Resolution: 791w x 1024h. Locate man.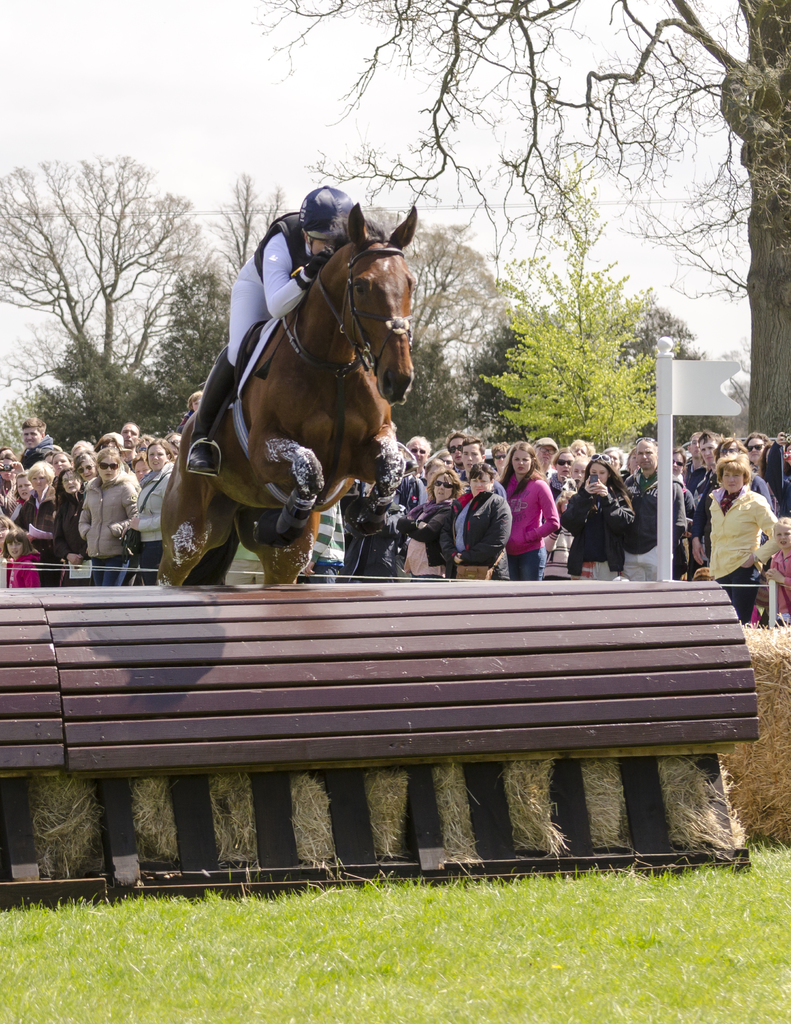
locate(300, 505, 345, 579).
